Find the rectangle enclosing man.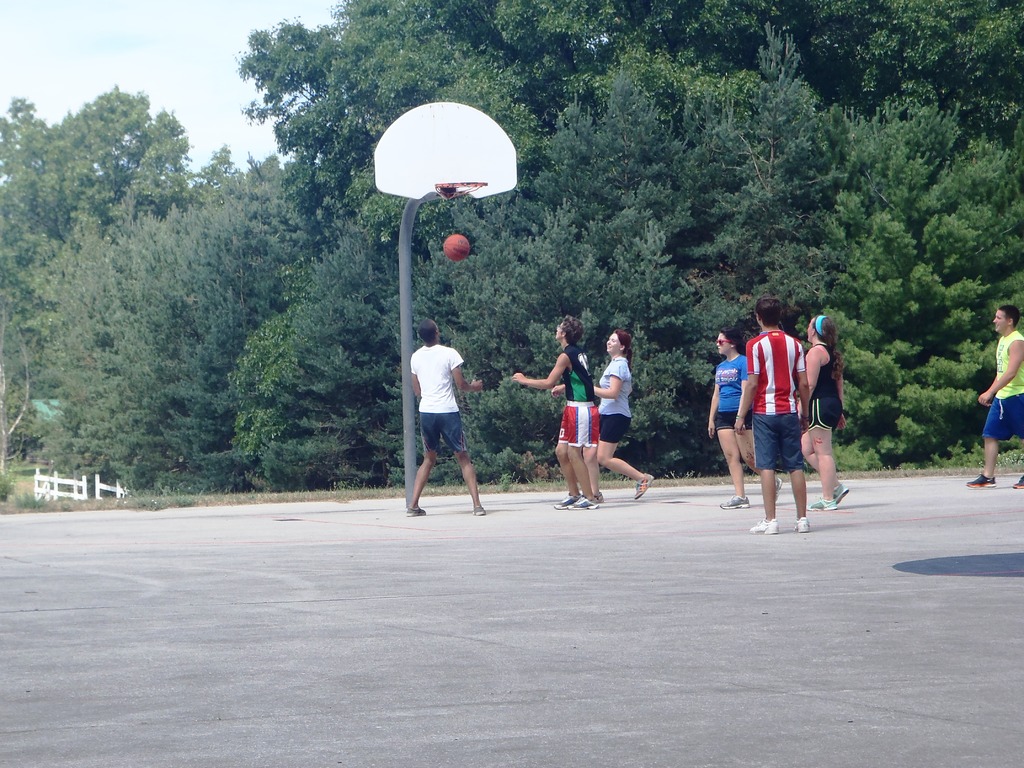
[left=730, top=297, right=811, bottom=534].
